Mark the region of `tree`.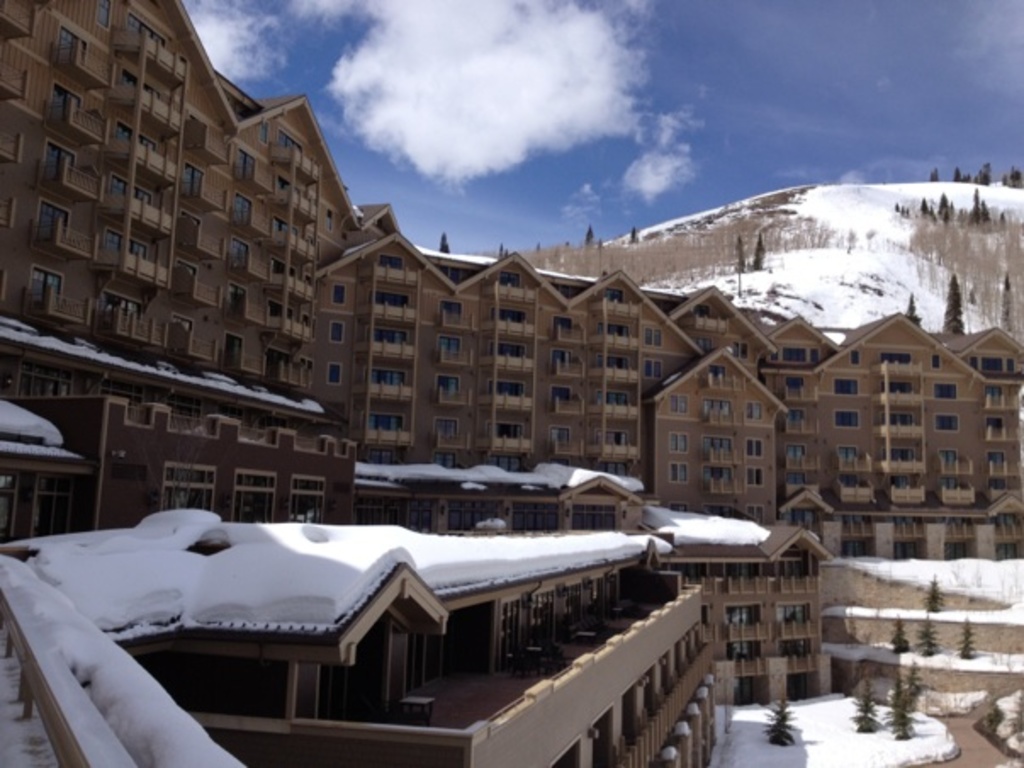
Region: BBox(909, 296, 926, 325).
